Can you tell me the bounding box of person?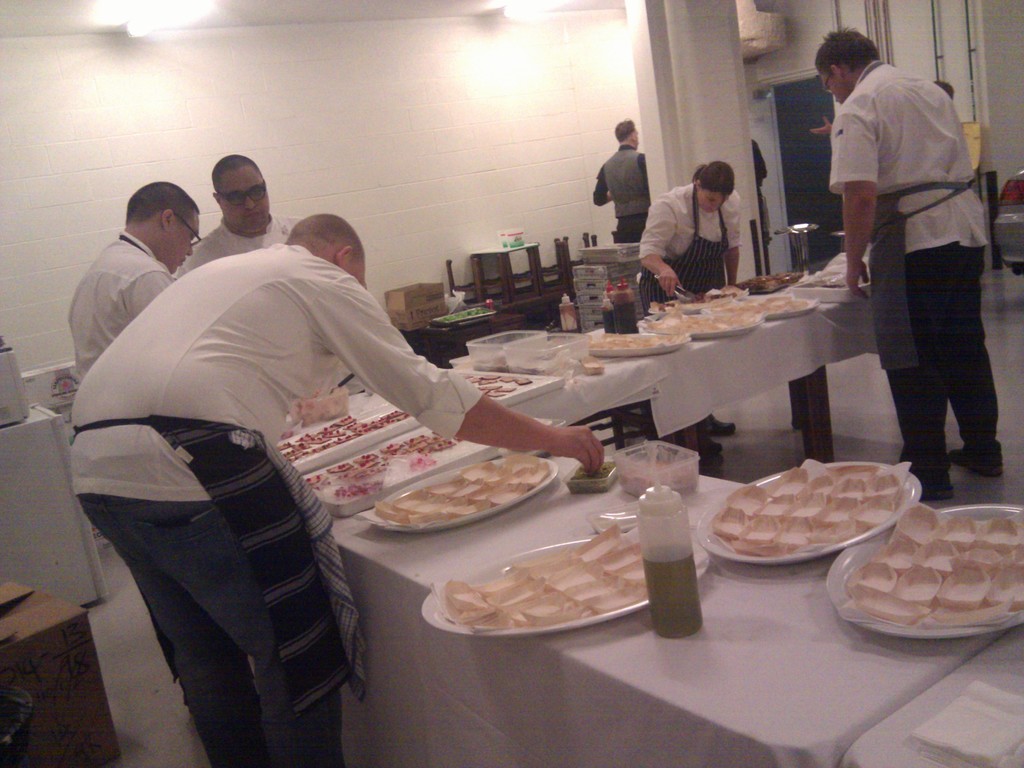
bbox(812, 28, 1003, 506).
